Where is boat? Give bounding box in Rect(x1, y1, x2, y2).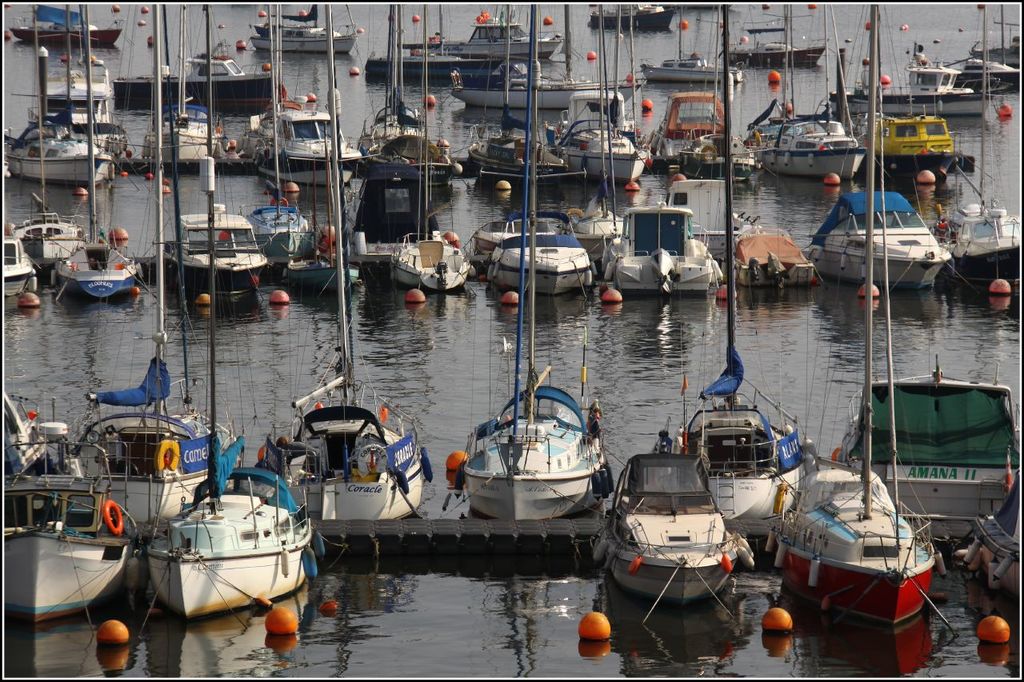
Rect(342, 0, 462, 296).
